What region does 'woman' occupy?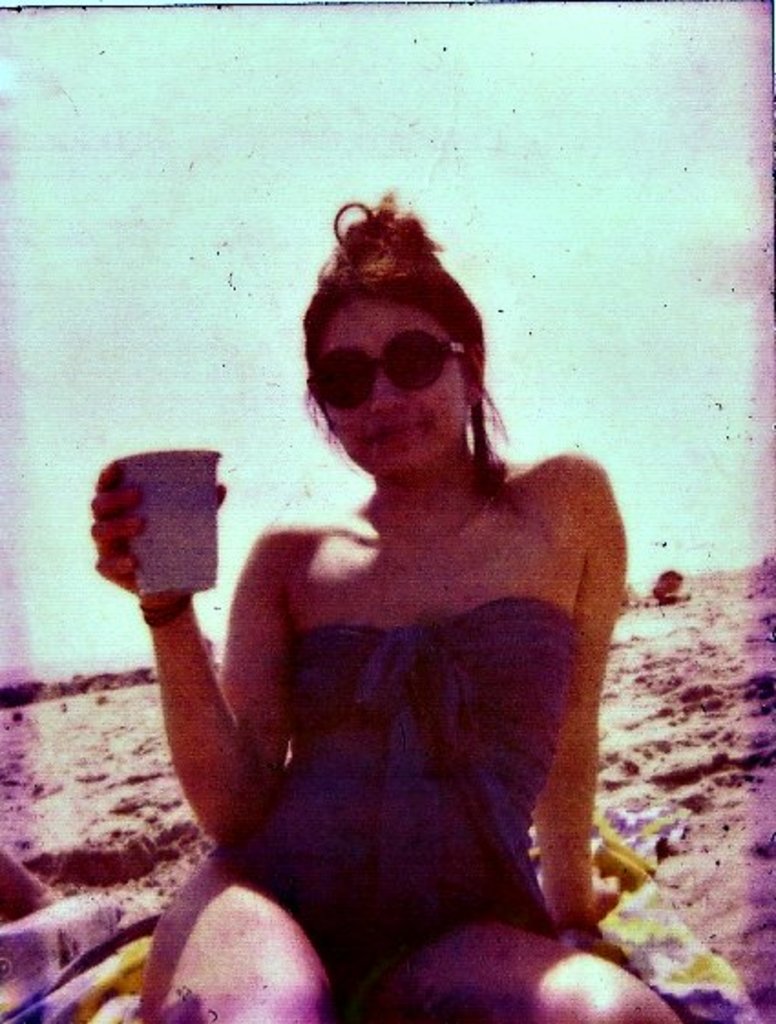
x1=95 y1=197 x2=687 y2=1022.
